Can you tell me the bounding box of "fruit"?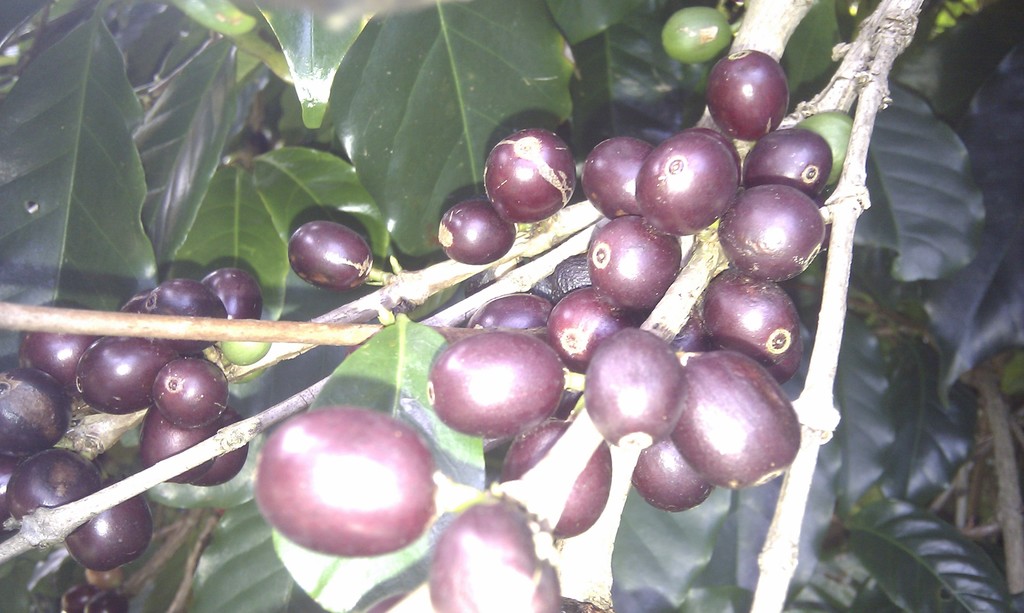
detection(706, 44, 791, 143).
